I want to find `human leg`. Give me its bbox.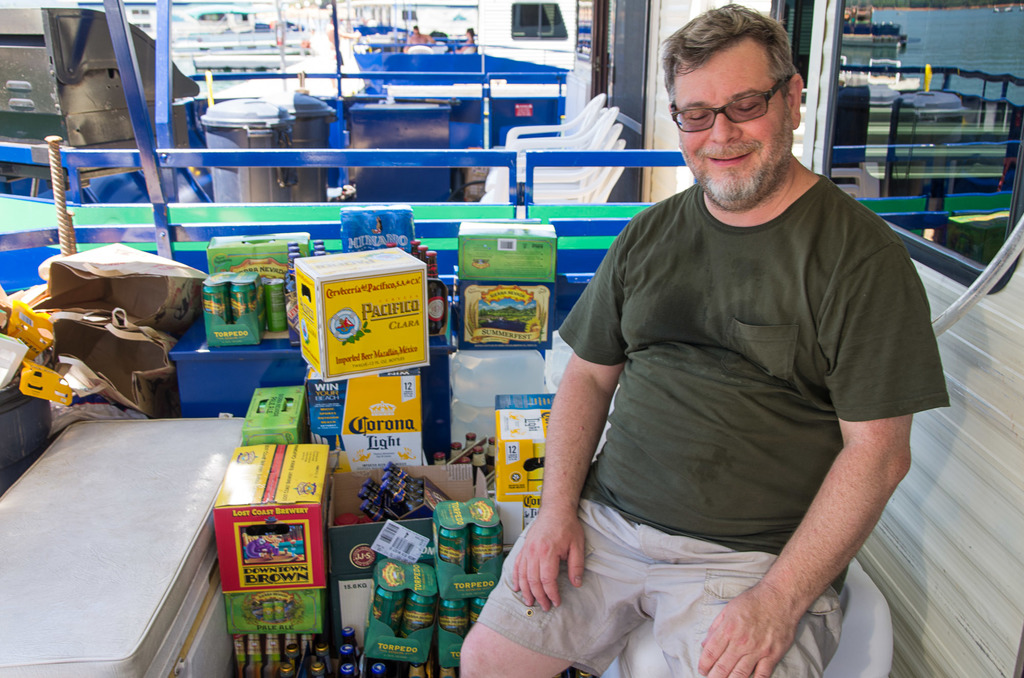
bbox=(643, 539, 844, 677).
